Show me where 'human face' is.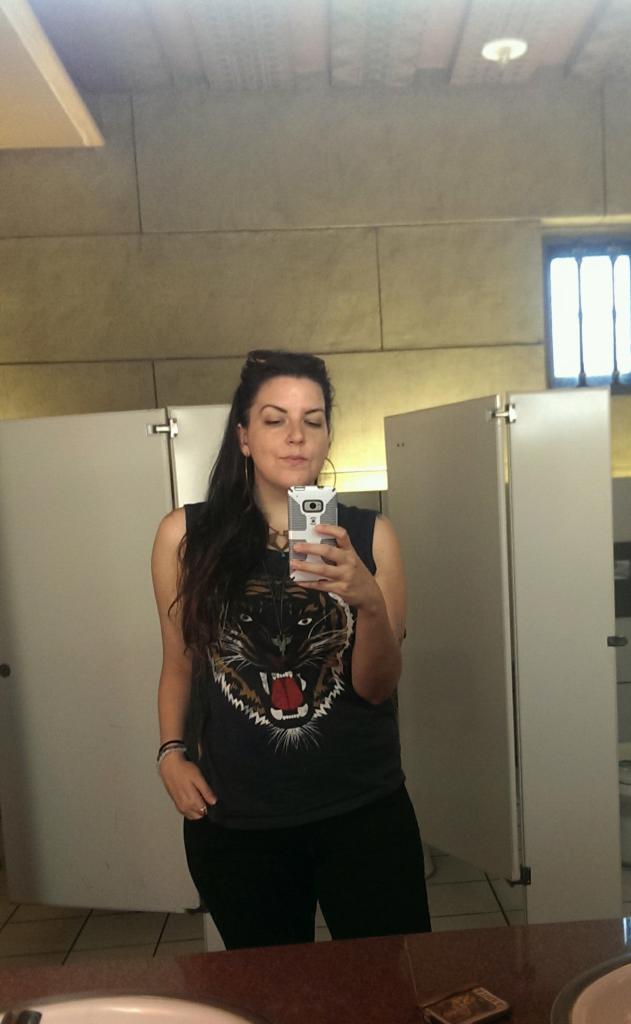
'human face' is at region(245, 374, 331, 488).
